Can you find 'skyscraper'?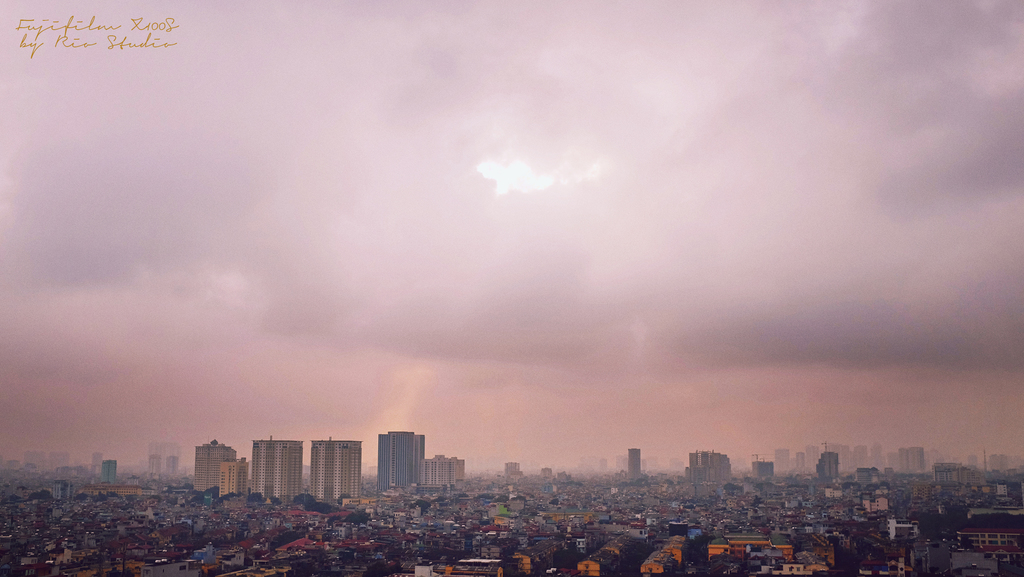
Yes, bounding box: region(682, 446, 735, 484).
